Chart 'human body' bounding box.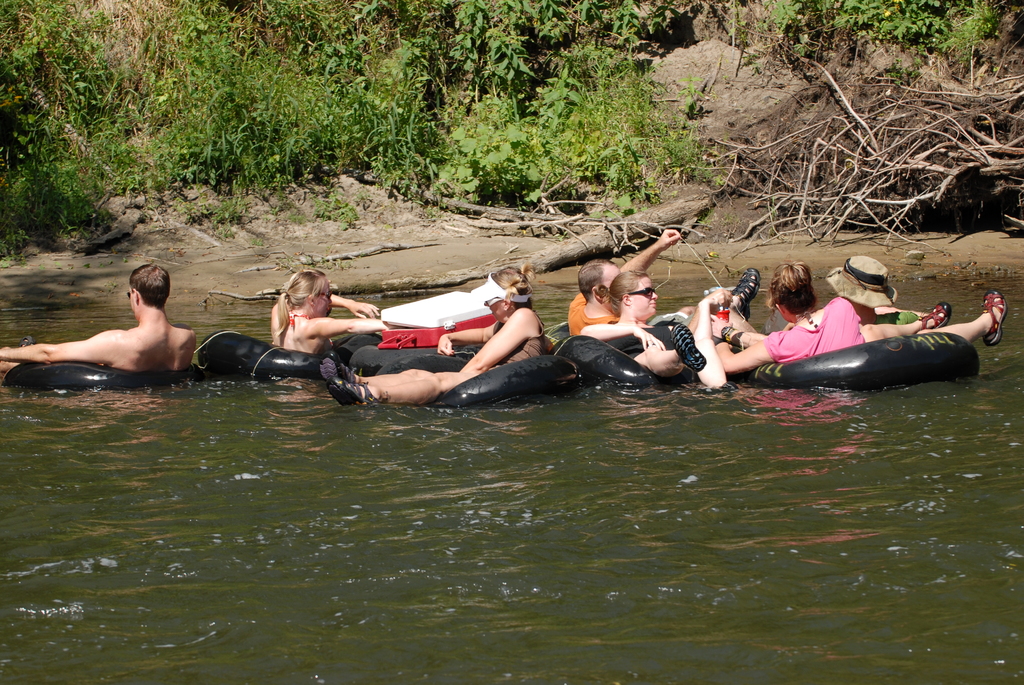
Charted: Rect(270, 292, 387, 352).
